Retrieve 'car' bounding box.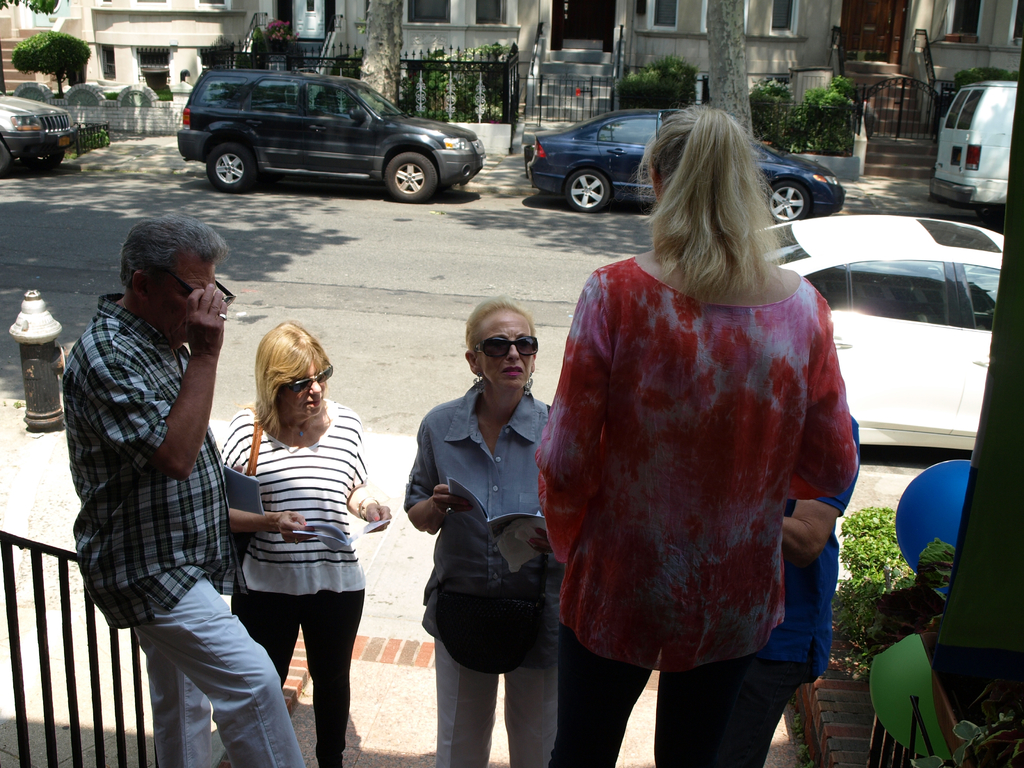
Bounding box: 0 87 75 175.
